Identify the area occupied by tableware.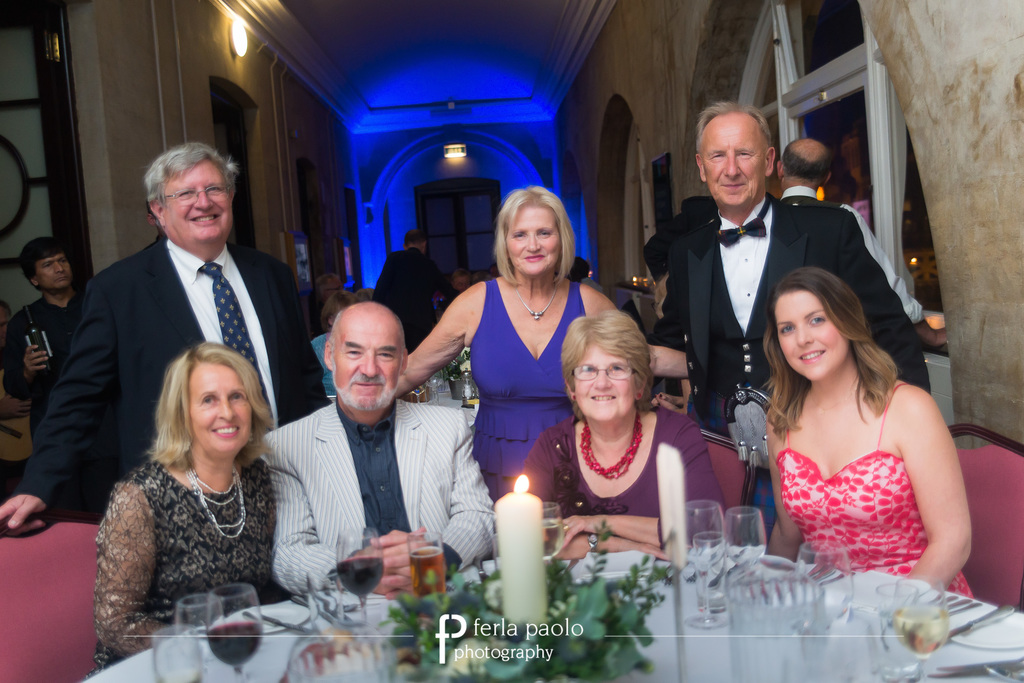
Area: 296:599:359:635.
